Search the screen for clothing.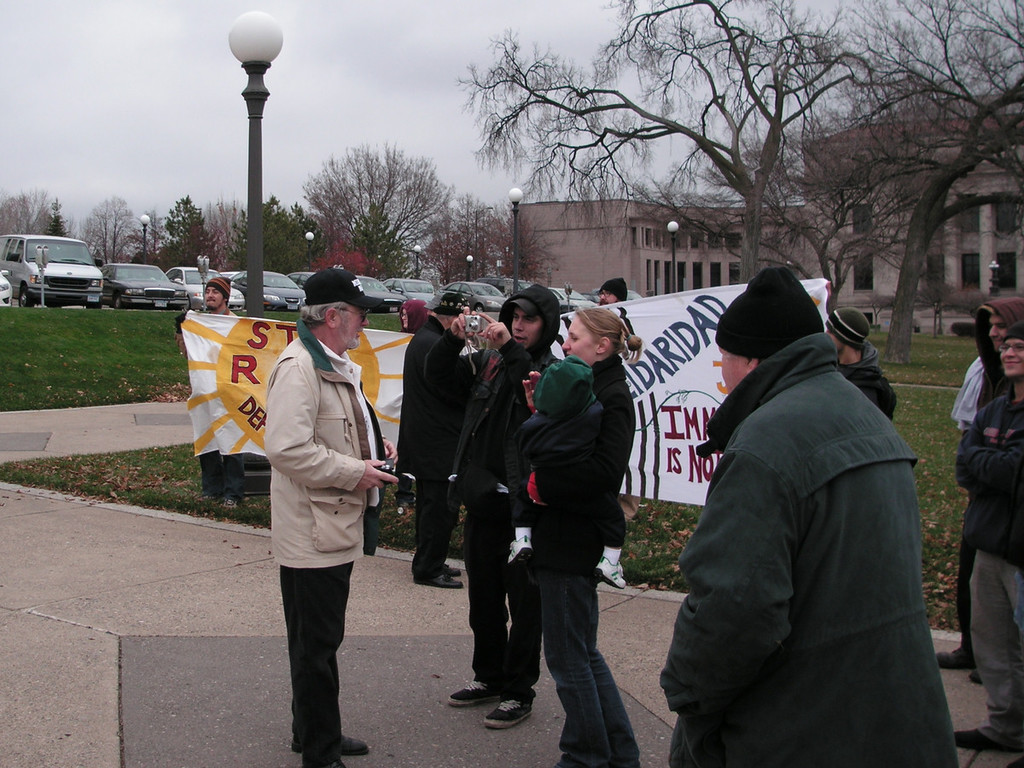
Found at rect(963, 398, 1018, 760).
